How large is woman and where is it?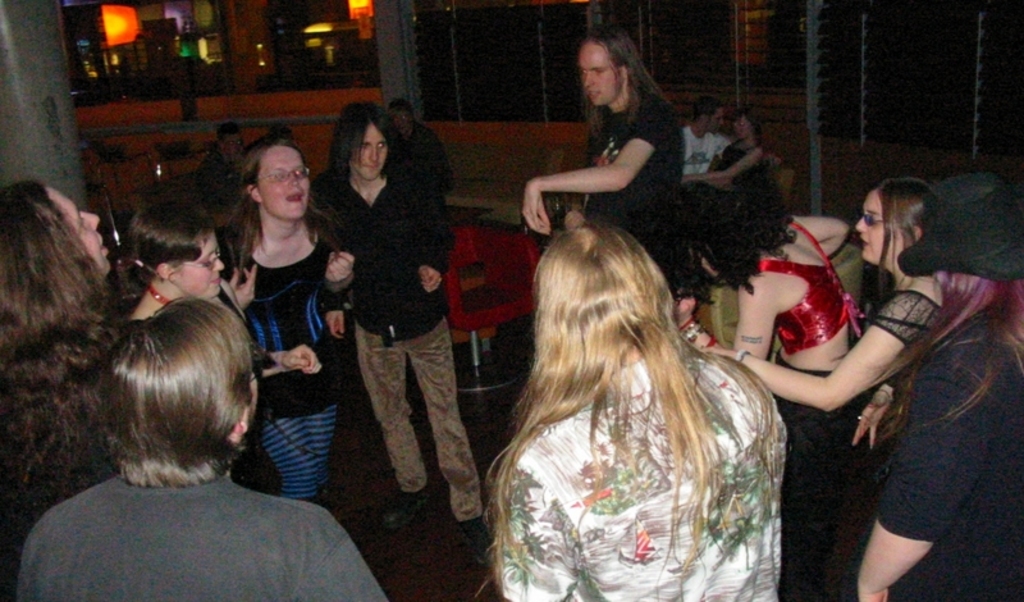
Bounding box: [left=457, top=190, right=822, bottom=587].
